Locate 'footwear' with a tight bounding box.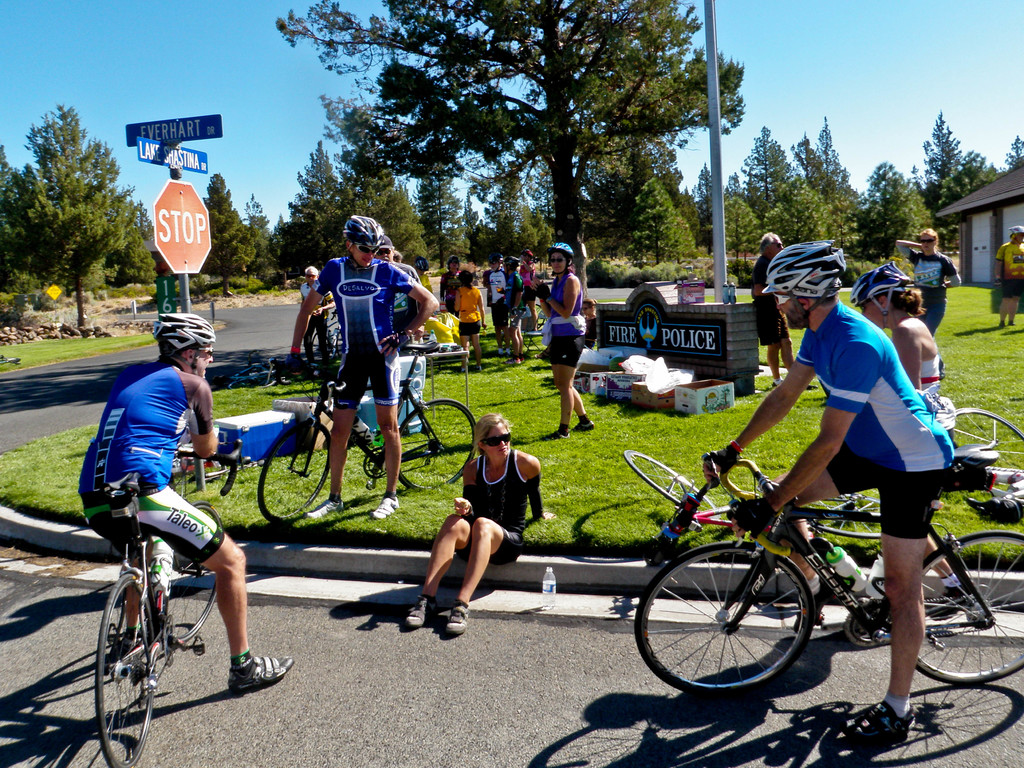
(left=97, top=634, right=132, bottom=674).
